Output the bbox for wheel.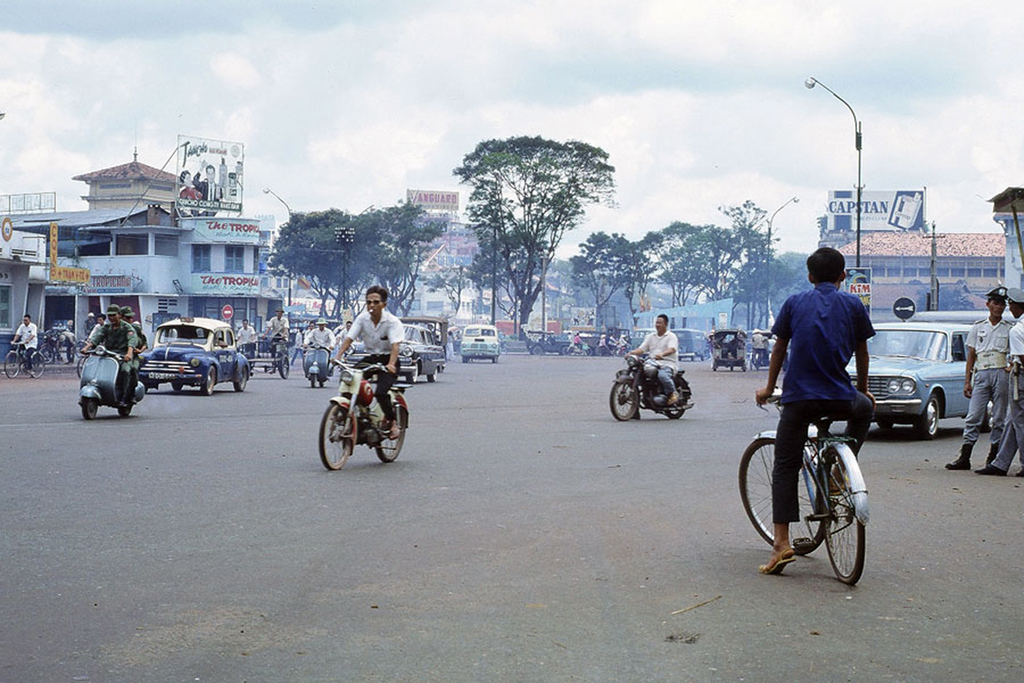
bbox(238, 360, 249, 391).
